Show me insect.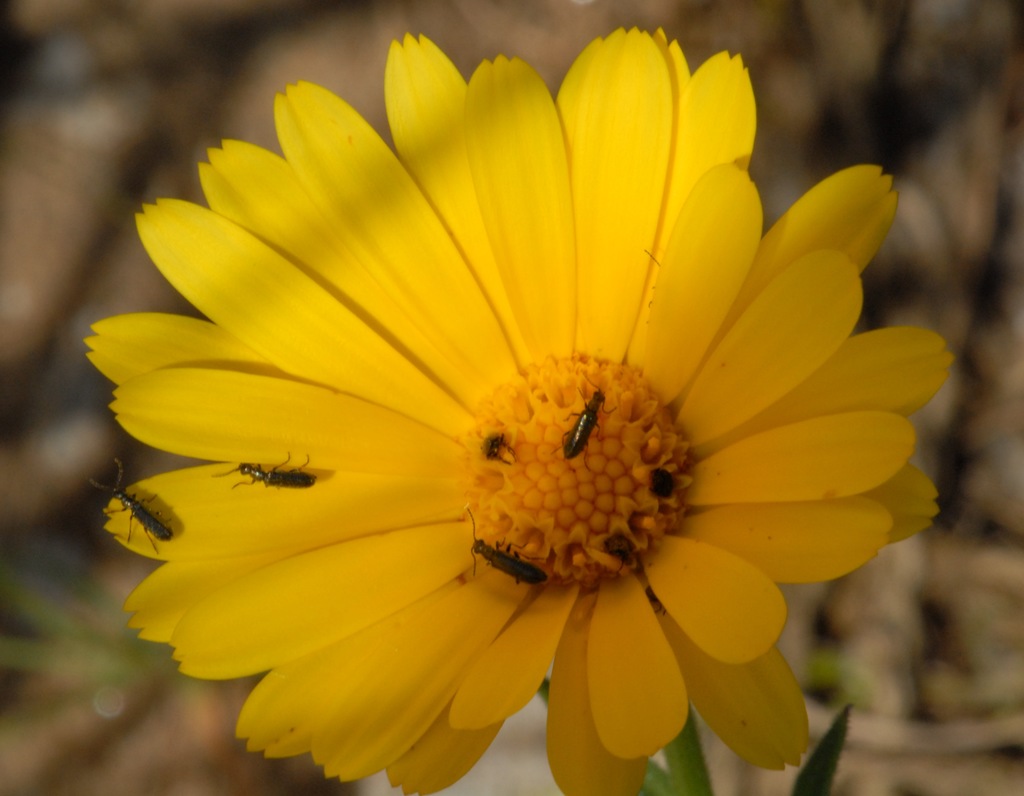
insect is here: (207, 452, 316, 488).
